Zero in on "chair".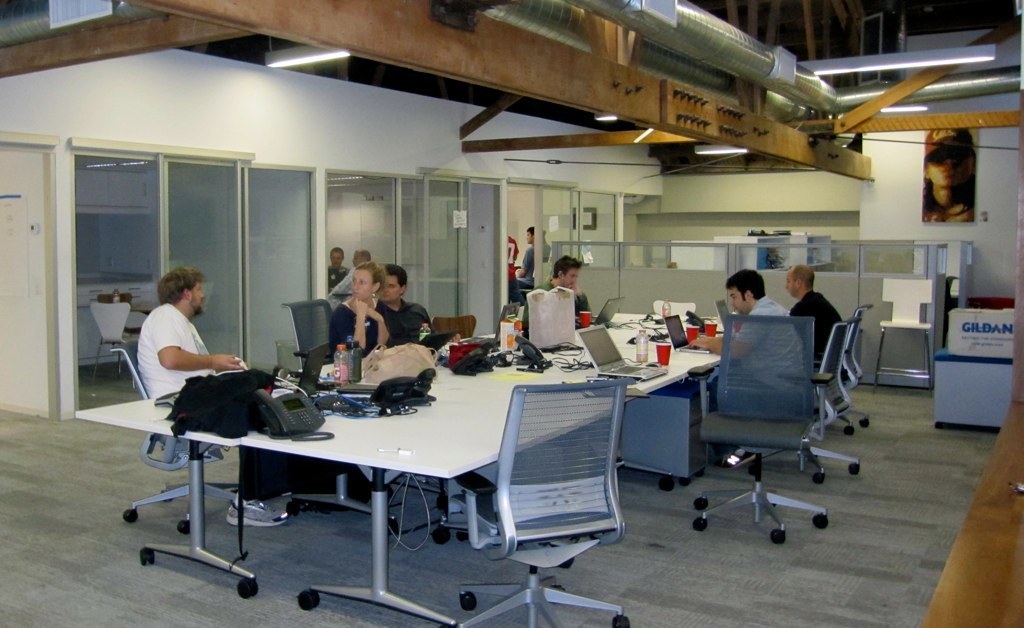
Zeroed in: <box>90,303,138,384</box>.
